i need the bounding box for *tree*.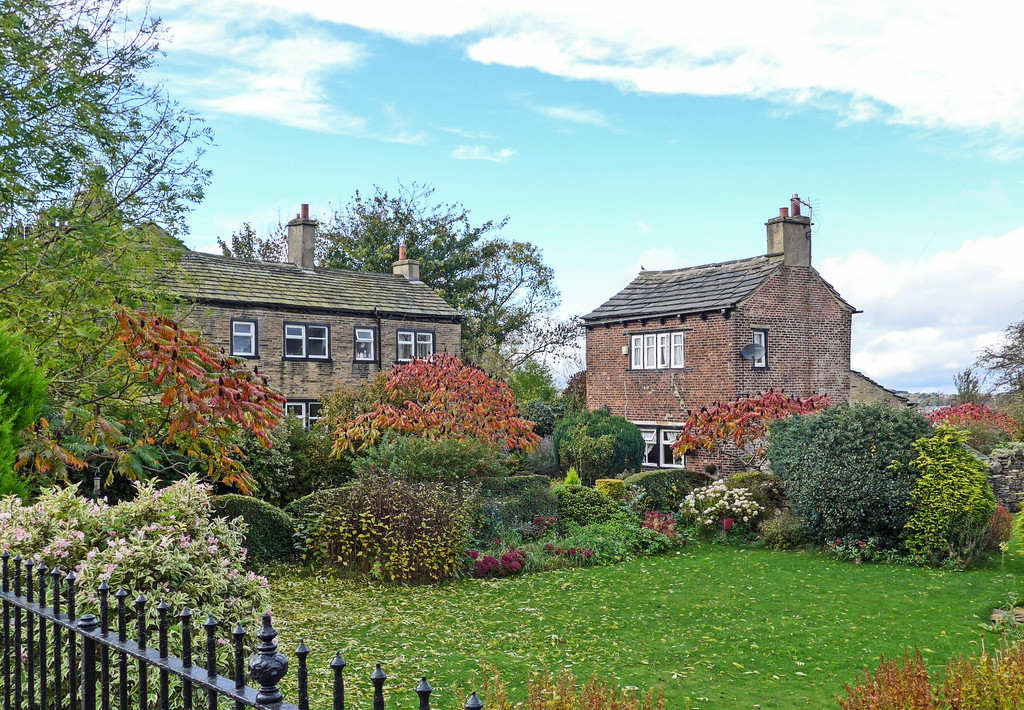
Here it is: {"x1": 9, "y1": 300, "x2": 296, "y2": 499}.
